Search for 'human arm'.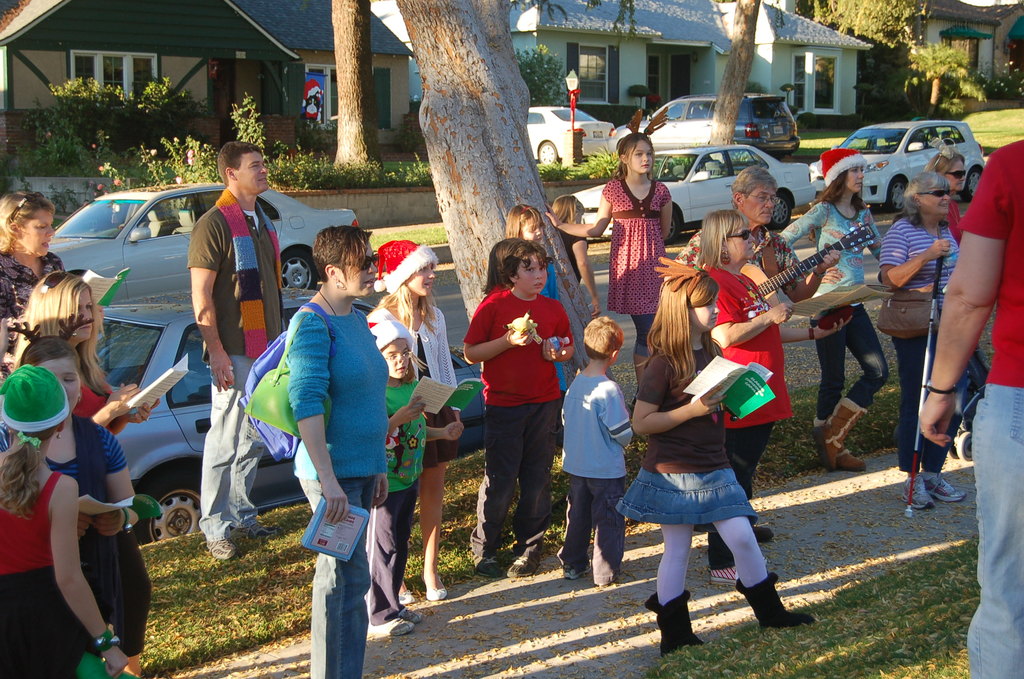
Found at x1=705, y1=285, x2=793, y2=354.
